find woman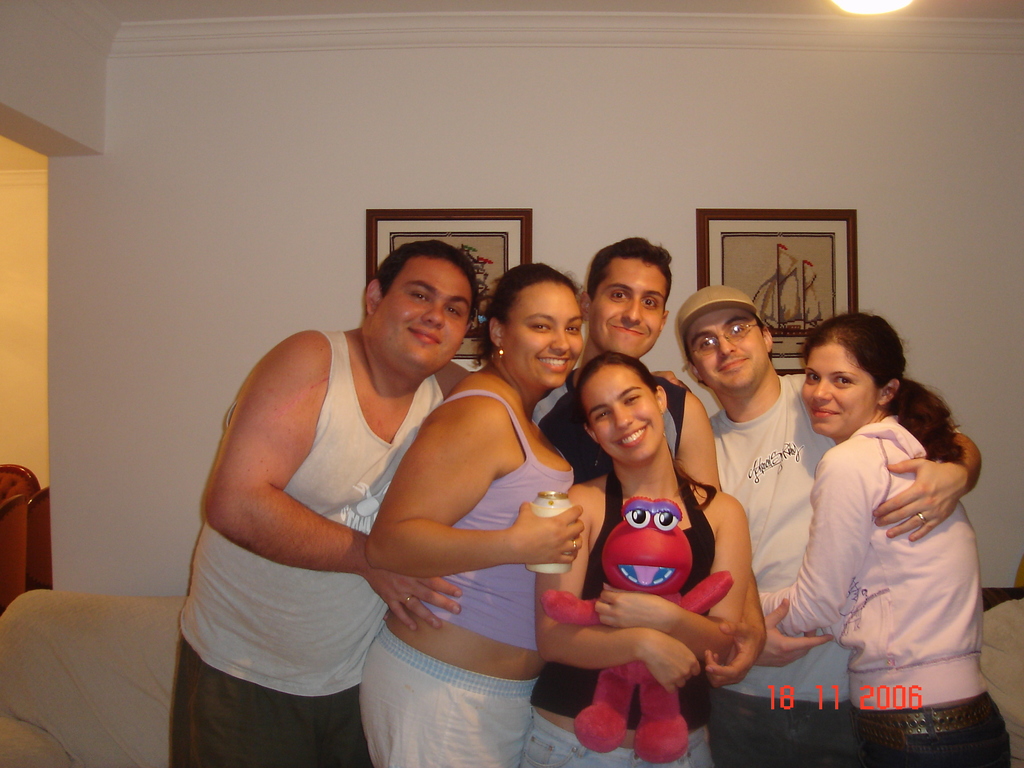
bbox=[753, 322, 1006, 767]
